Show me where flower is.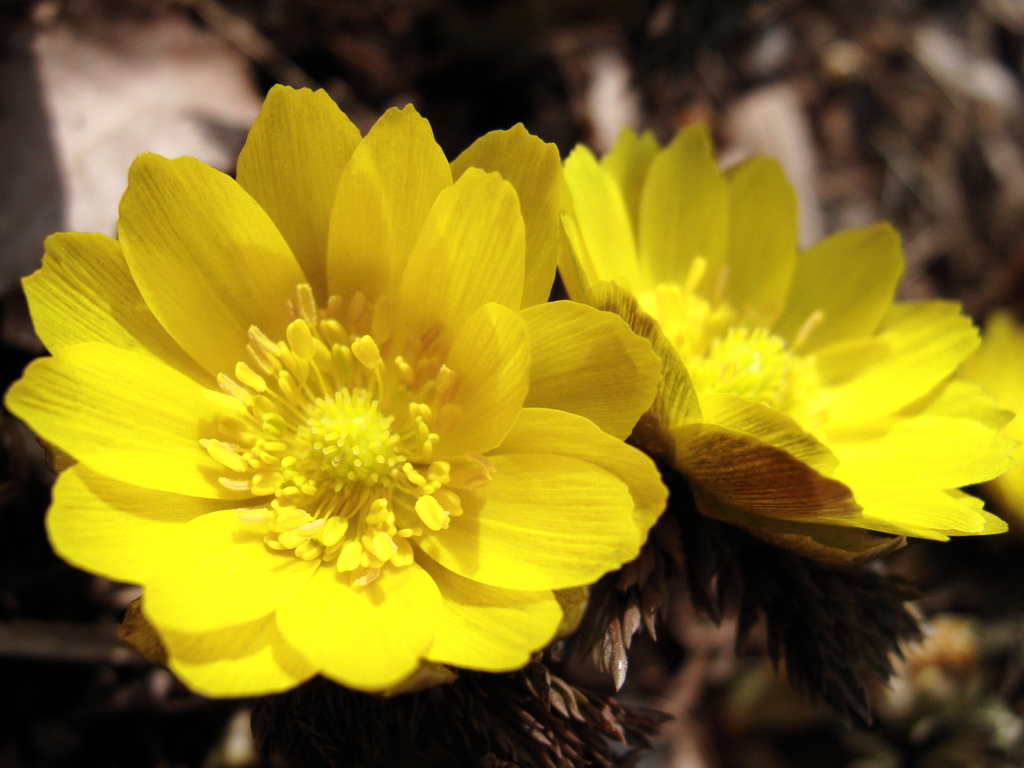
flower is at rect(11, 107, 696, 735).
